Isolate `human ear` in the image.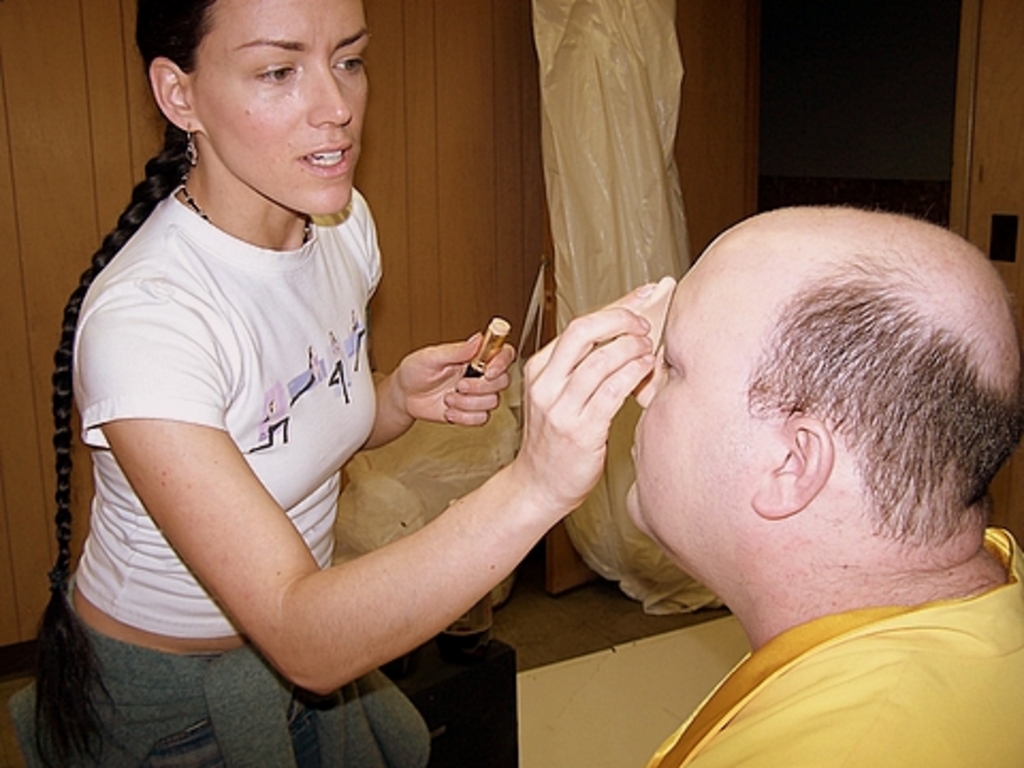
Isolated region: 753,422,834,518.
